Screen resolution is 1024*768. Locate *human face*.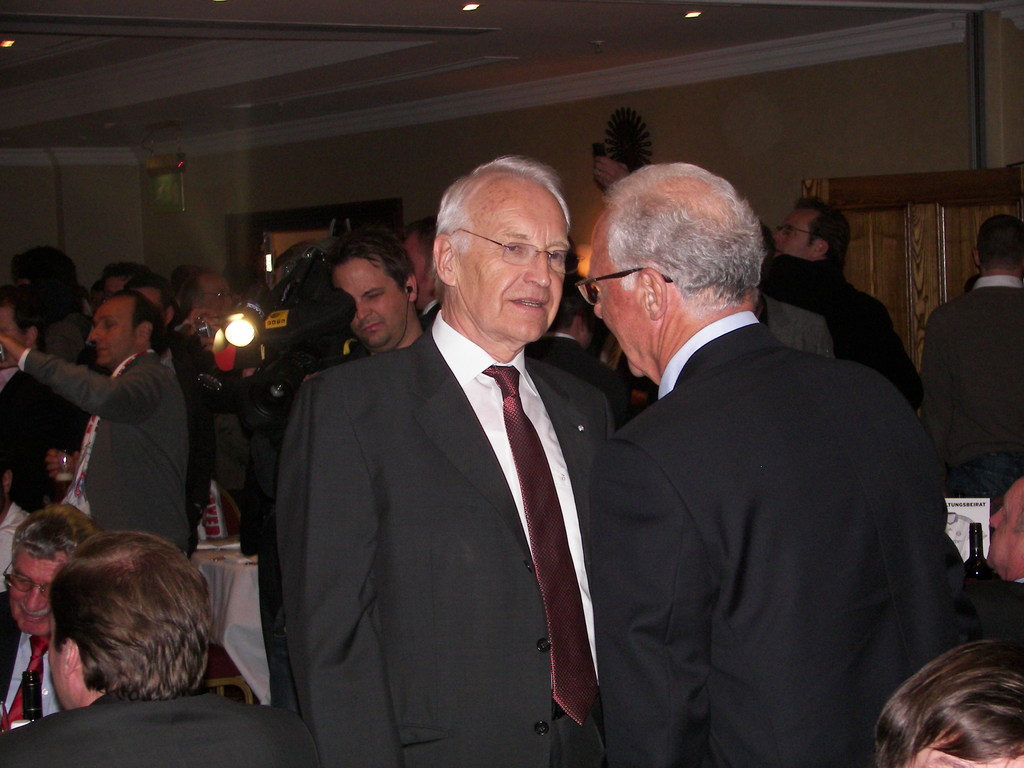
x1=4, y1=553, x2=62, y2=636.
